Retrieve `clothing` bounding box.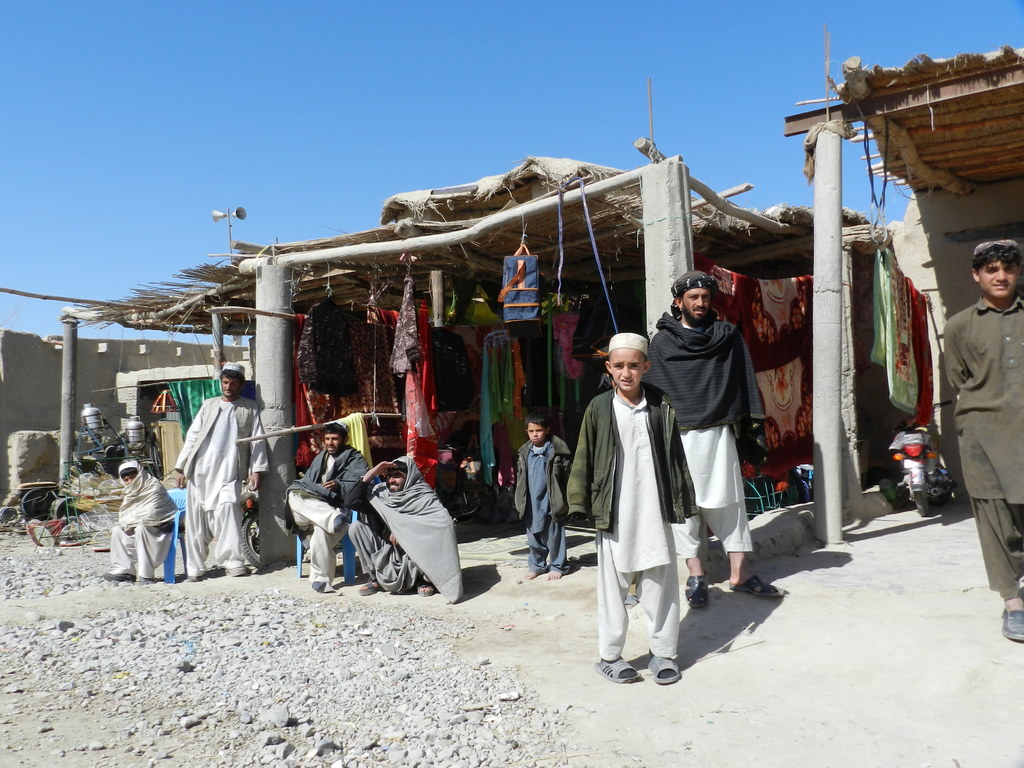
Bounding box: box(515, 435, 572, 572).
